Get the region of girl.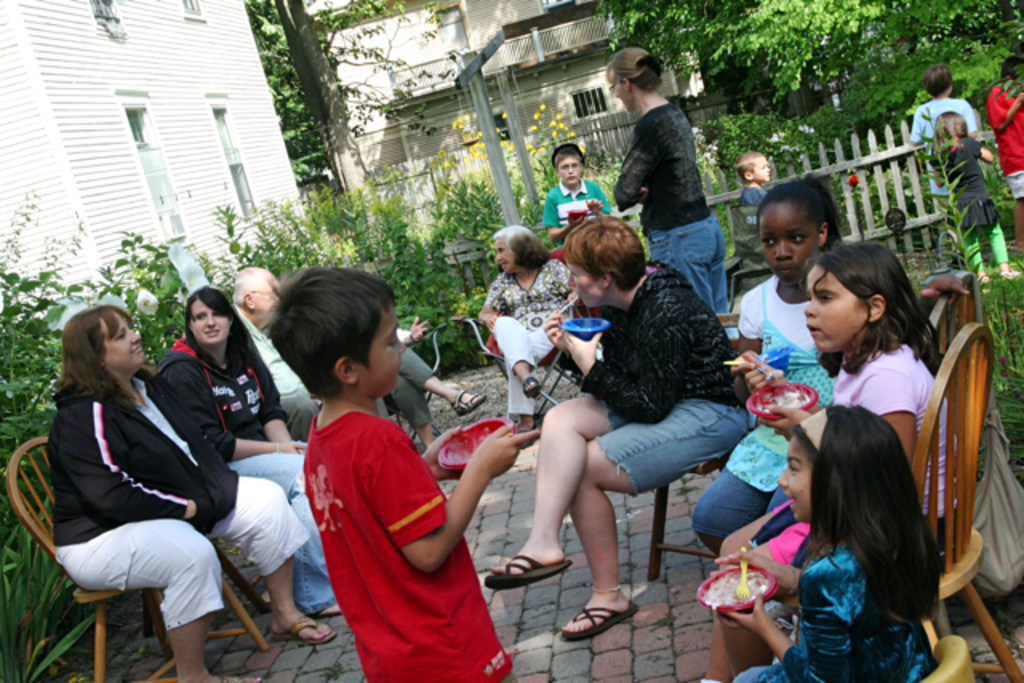
crop(698, 237, 955, 681).
